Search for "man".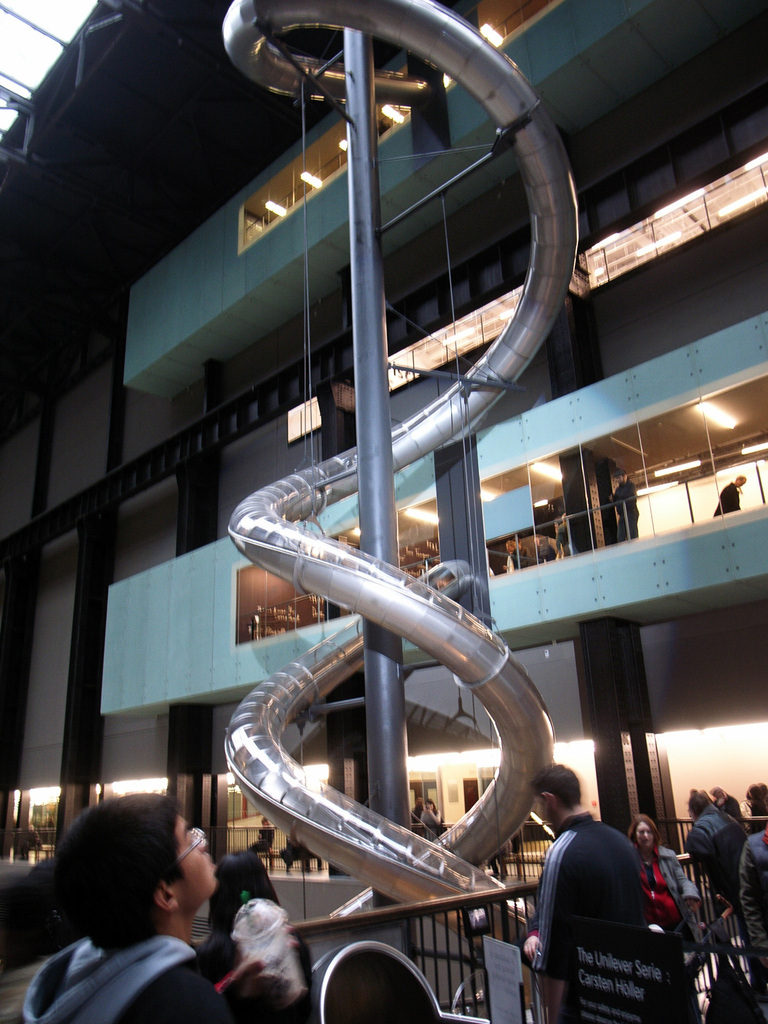
Found at 530,760,677,1023.
